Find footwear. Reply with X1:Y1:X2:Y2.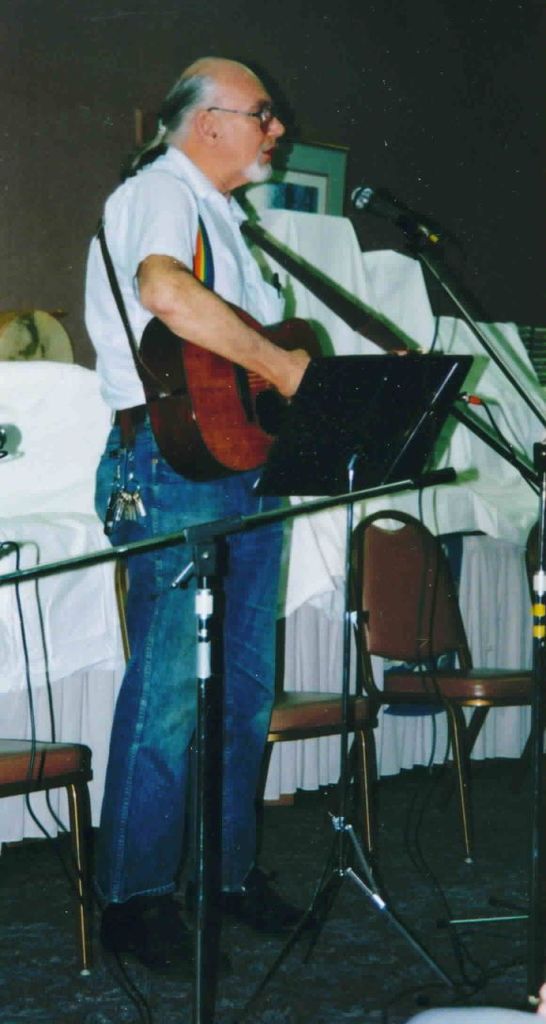
103:884:232:983.
